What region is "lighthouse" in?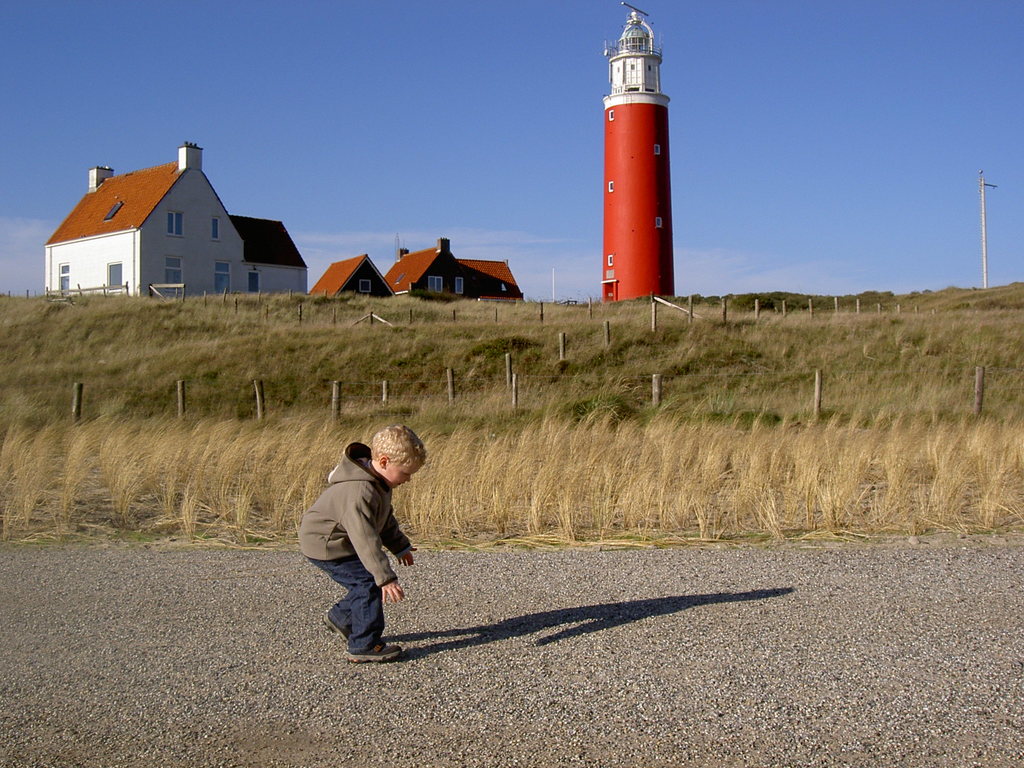
600:0:675:305.
